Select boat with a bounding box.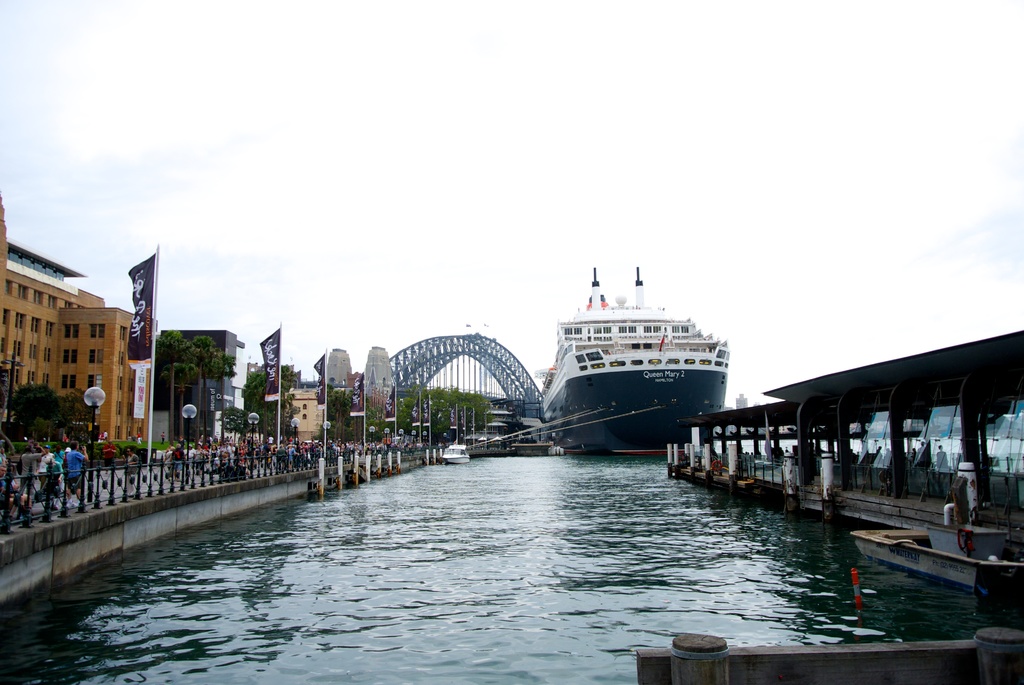
crop(435, 438, 473, 466).
